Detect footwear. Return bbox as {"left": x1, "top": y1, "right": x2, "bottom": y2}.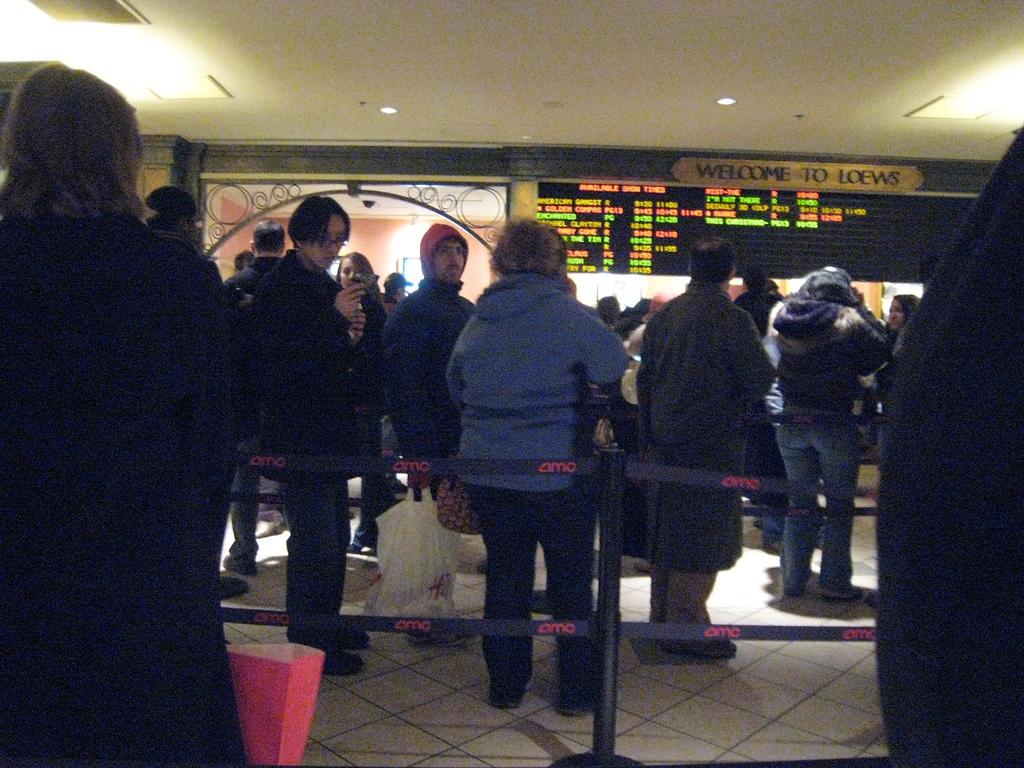
{"left": 751, "top": 518, "right": 760, "bottom": 529}.
